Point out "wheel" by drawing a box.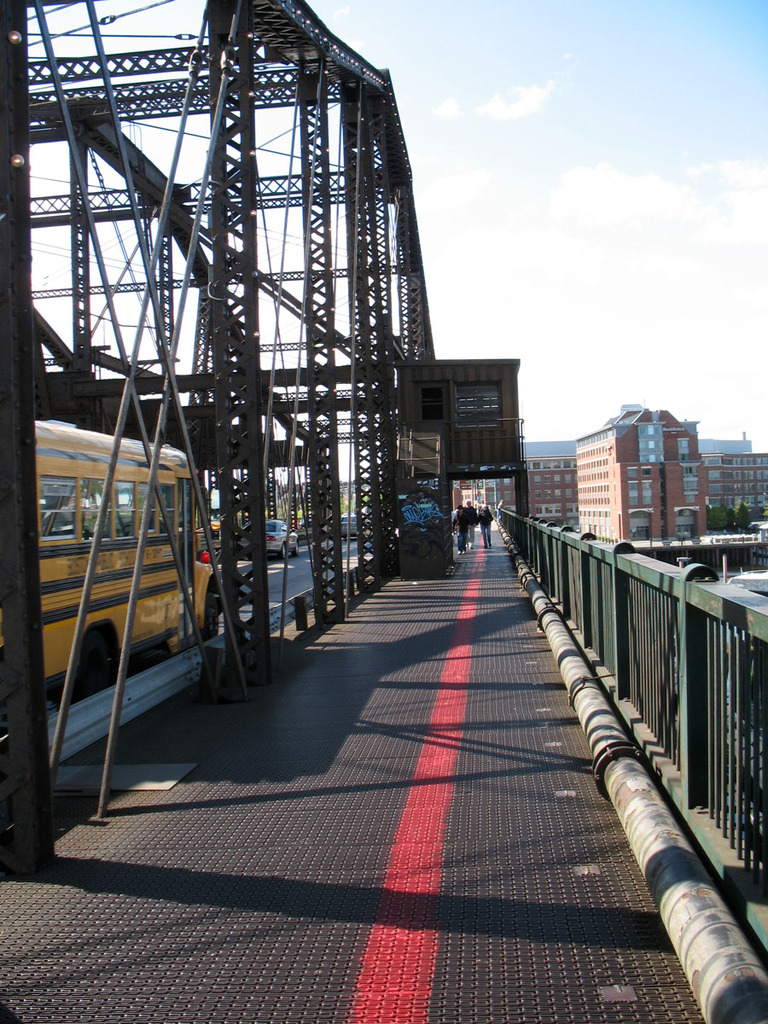
box(84, 621, 125, 695).
